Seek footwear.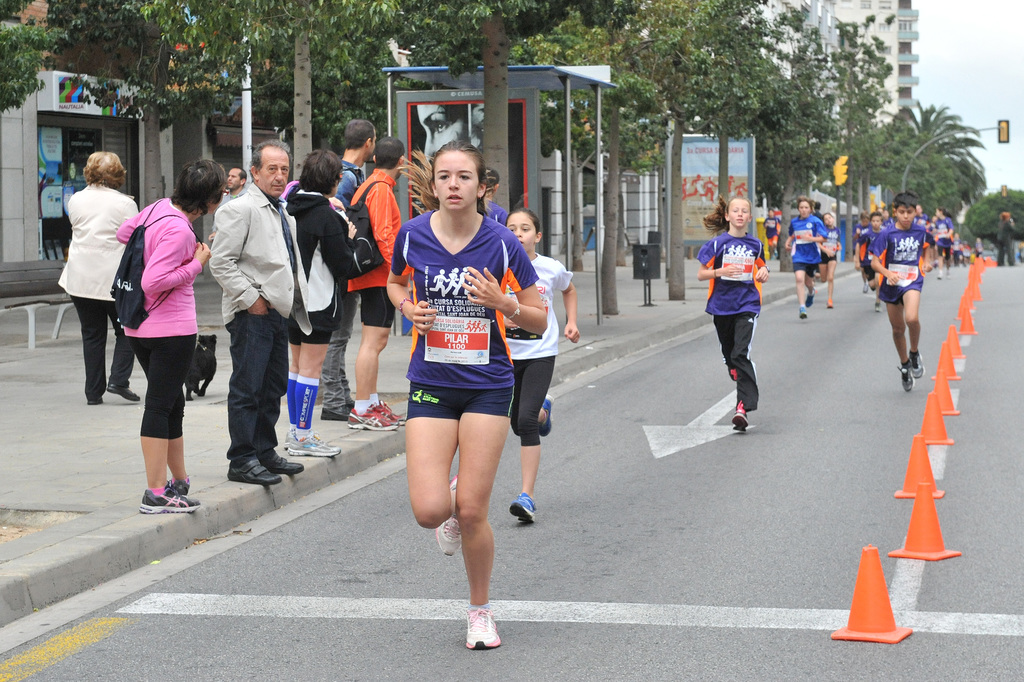
locate(261, 445, 305, 472).
